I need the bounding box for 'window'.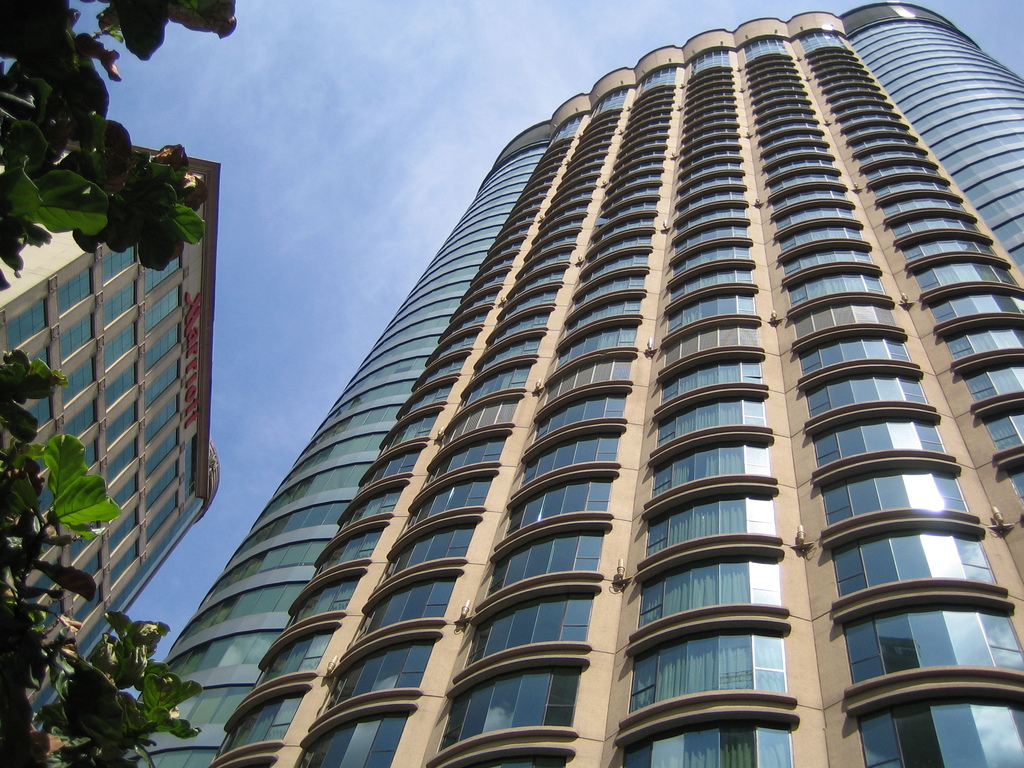
Here it is: <box>309,635,443,722</box>.
